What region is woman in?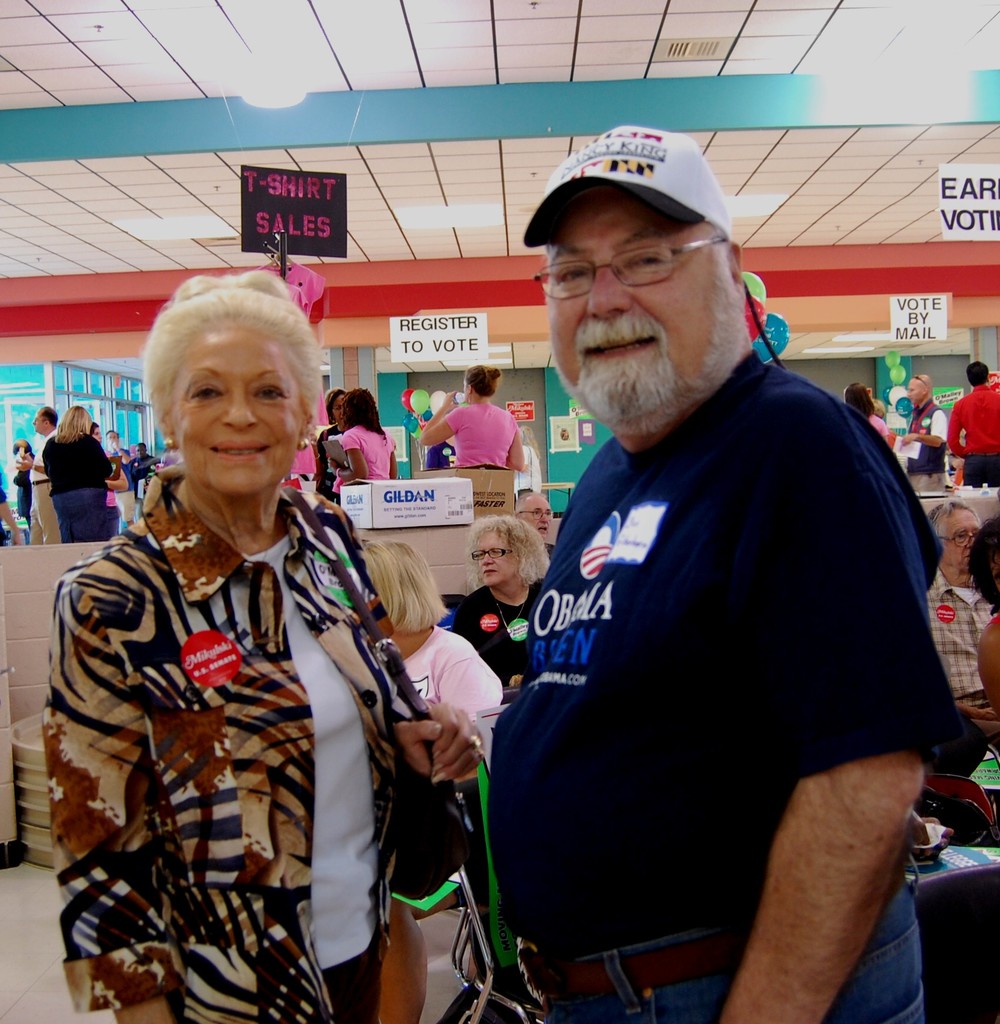
(x1=317, y1=384, x2=401, y2=503).
